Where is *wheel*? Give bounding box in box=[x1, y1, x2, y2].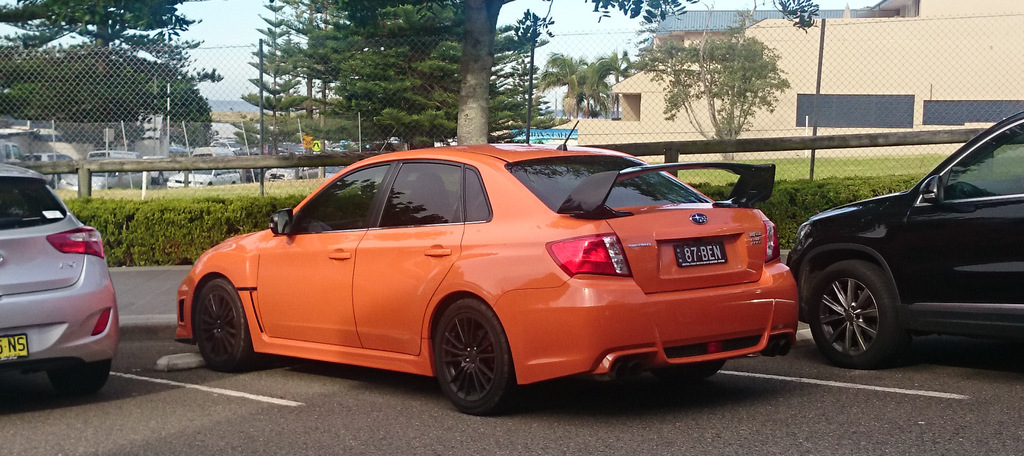
box=[434, 317, 505, 403].
